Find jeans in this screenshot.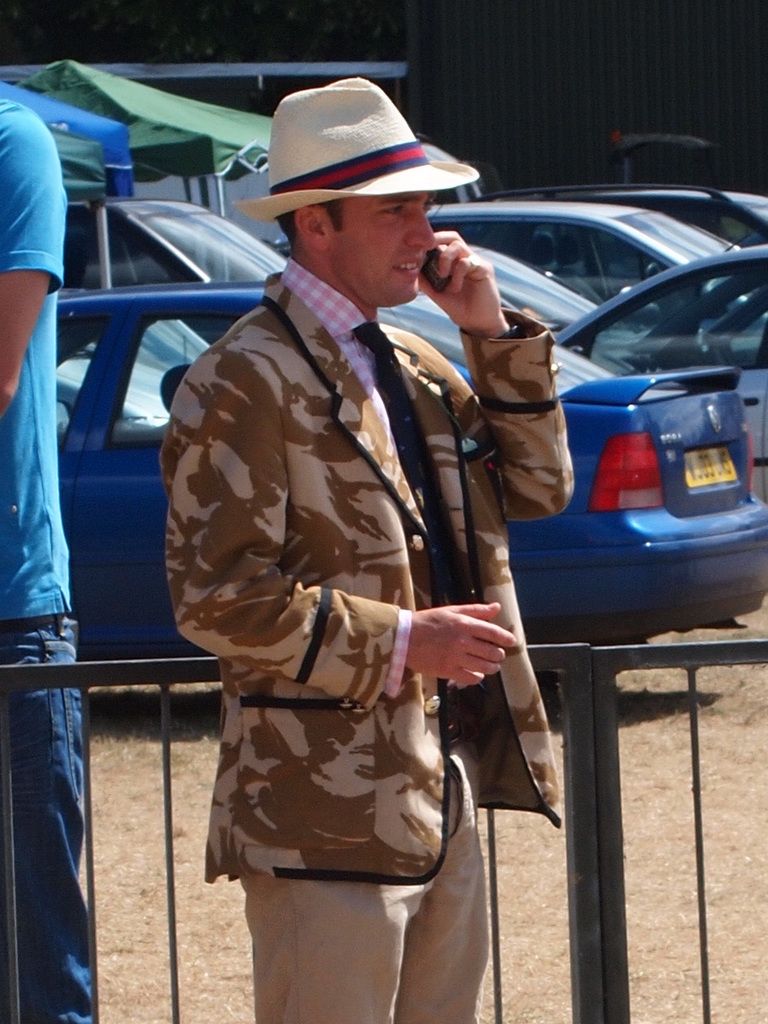
The bounding box for jeans is BBox(0, 608, 98, 1023).
